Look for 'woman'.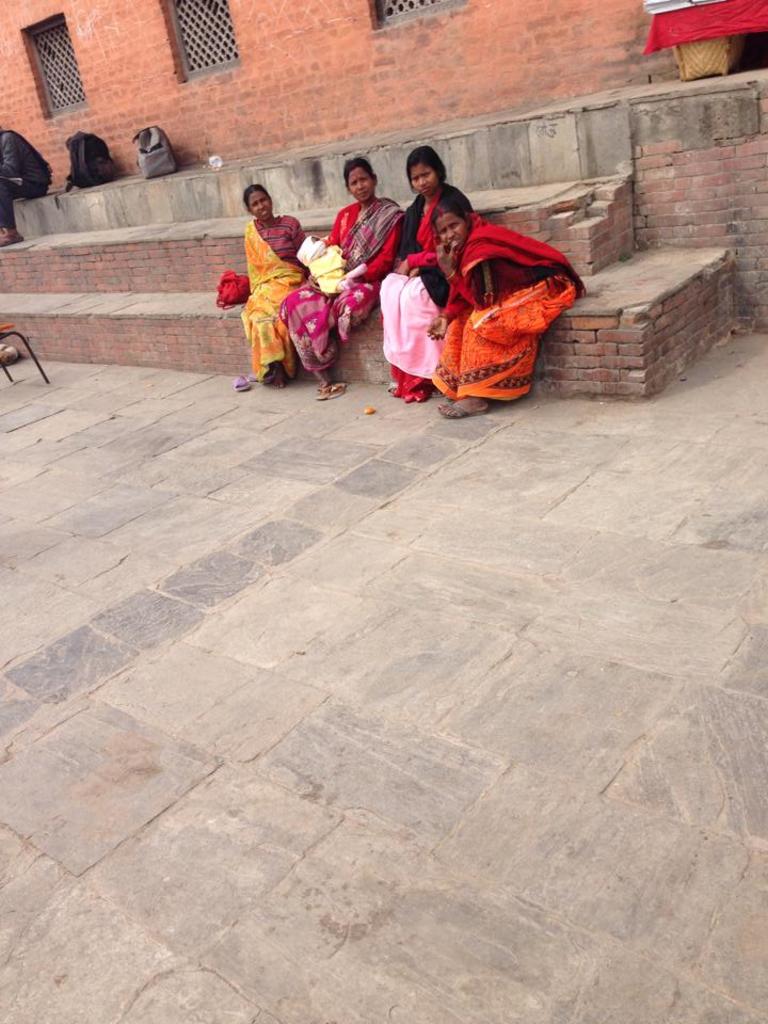
Found: <region>425, 198, 592, 421</region>.
